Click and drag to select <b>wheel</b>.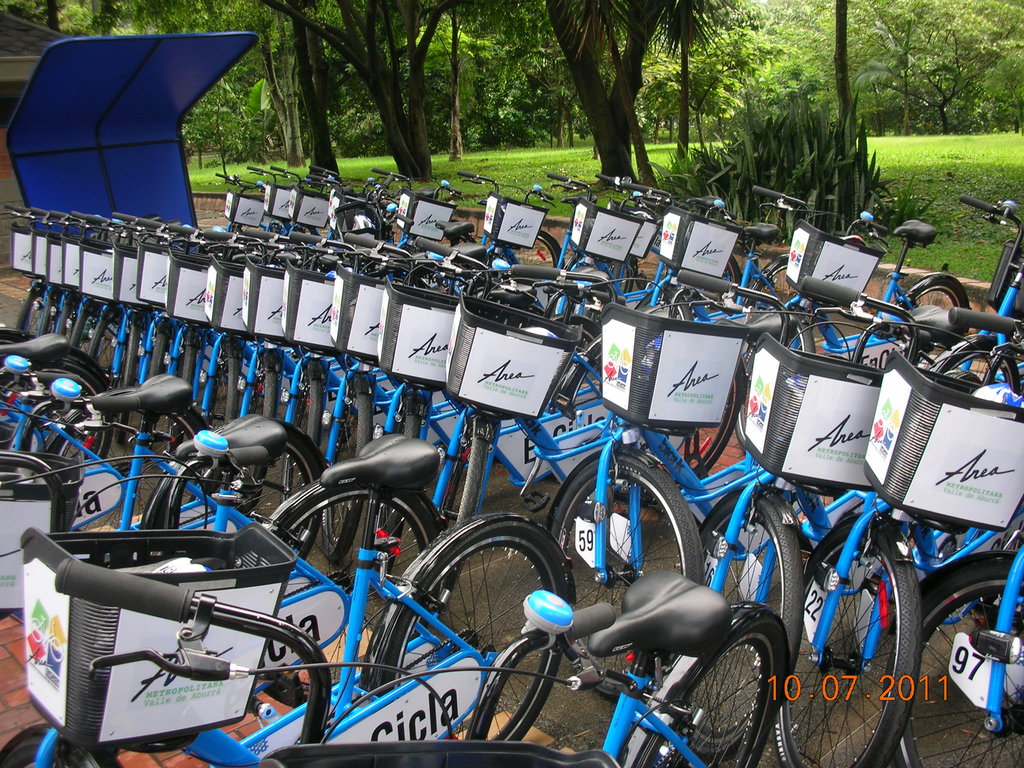
Selection: <box>616,260,636,298</box>.
